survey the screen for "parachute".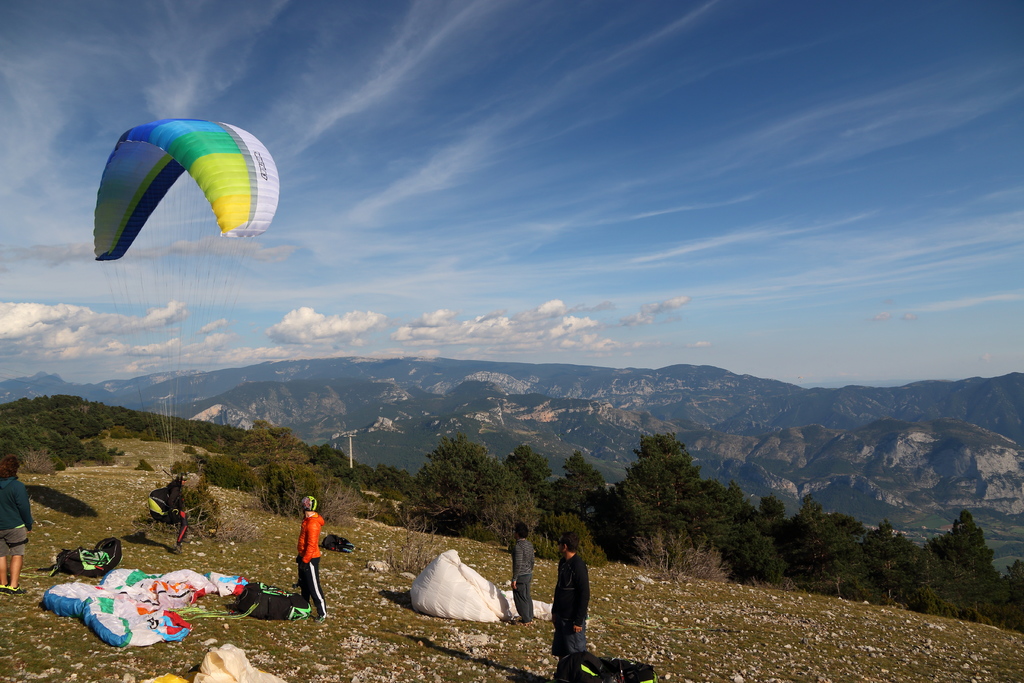
Survey found: [97, 121, 281, 476].
